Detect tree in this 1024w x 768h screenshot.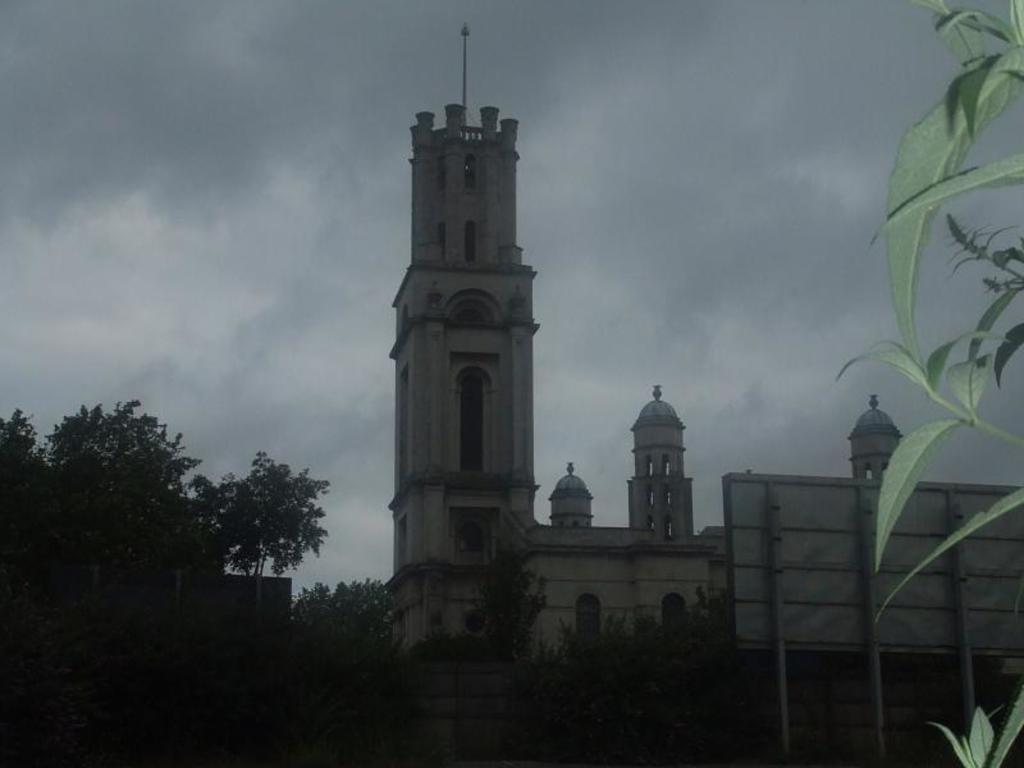
Detection: (189,456,334,588).
